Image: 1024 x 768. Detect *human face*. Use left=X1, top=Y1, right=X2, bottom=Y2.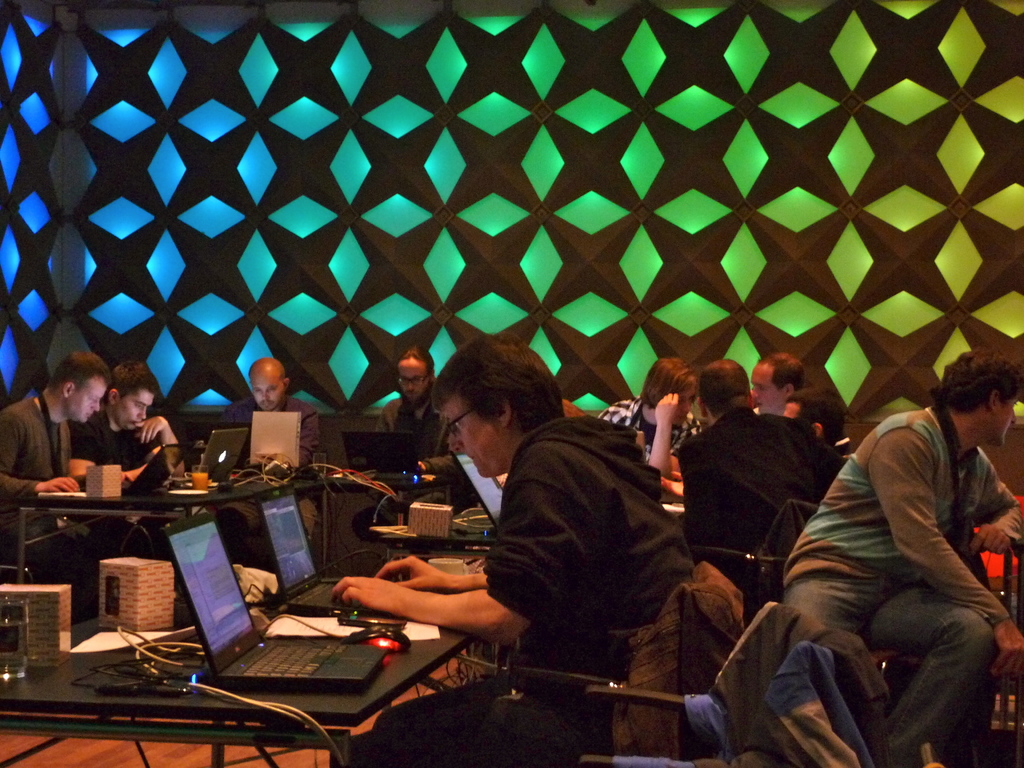
left=749, top=366, right=789, bottom=410.
